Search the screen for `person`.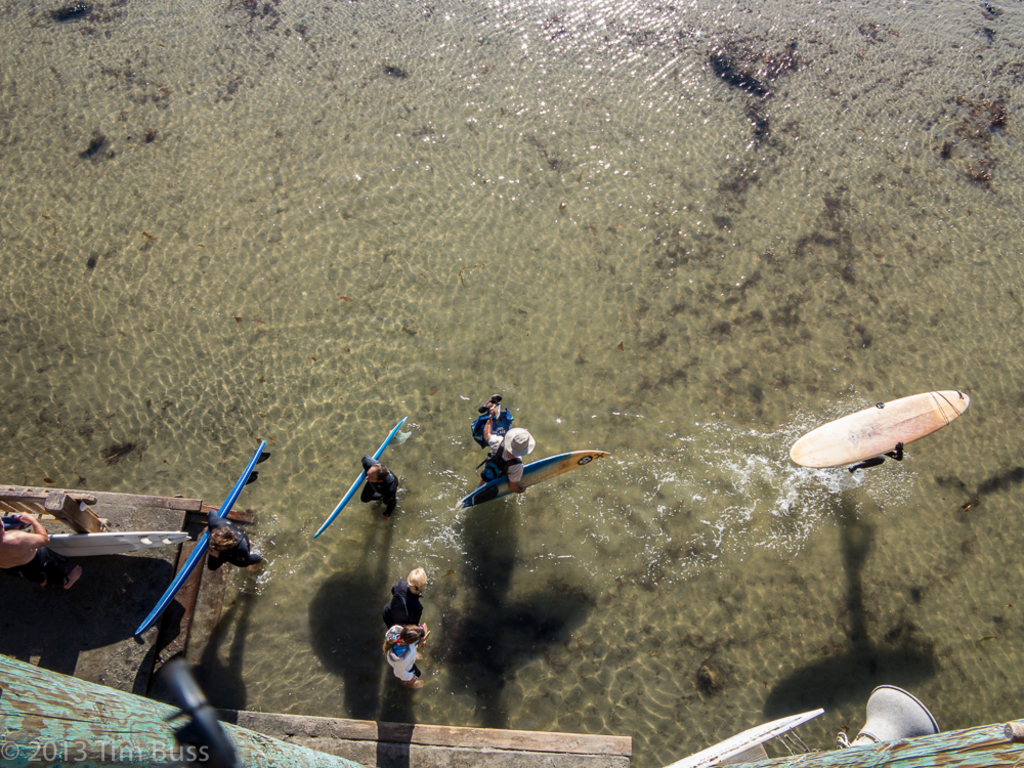
Found at select_region(359, 454, 401, 523).
